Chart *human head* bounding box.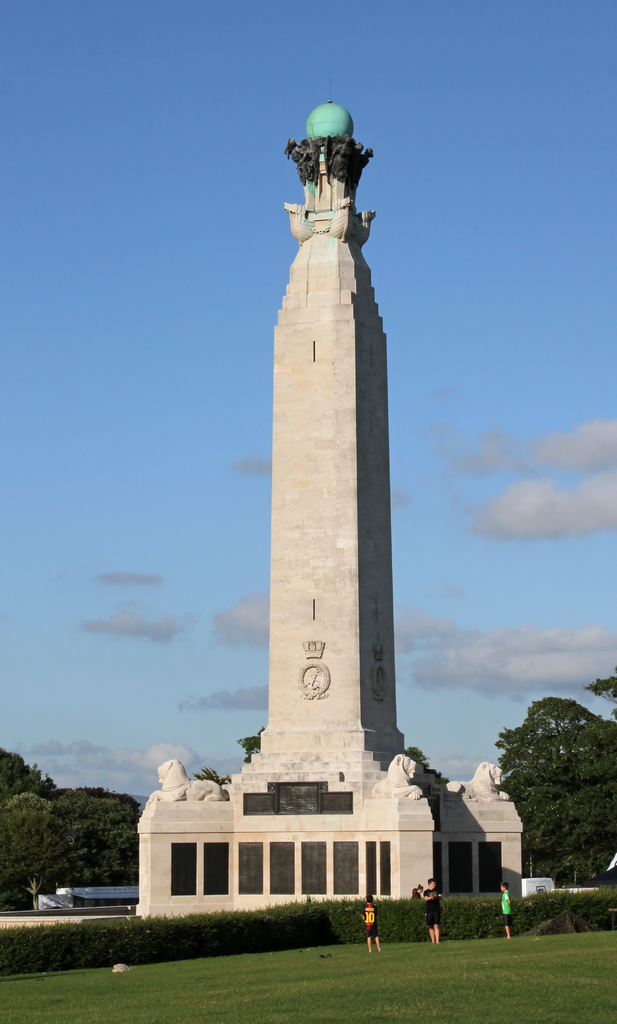
Charted: bbox=[365, 892, 374, 904].
